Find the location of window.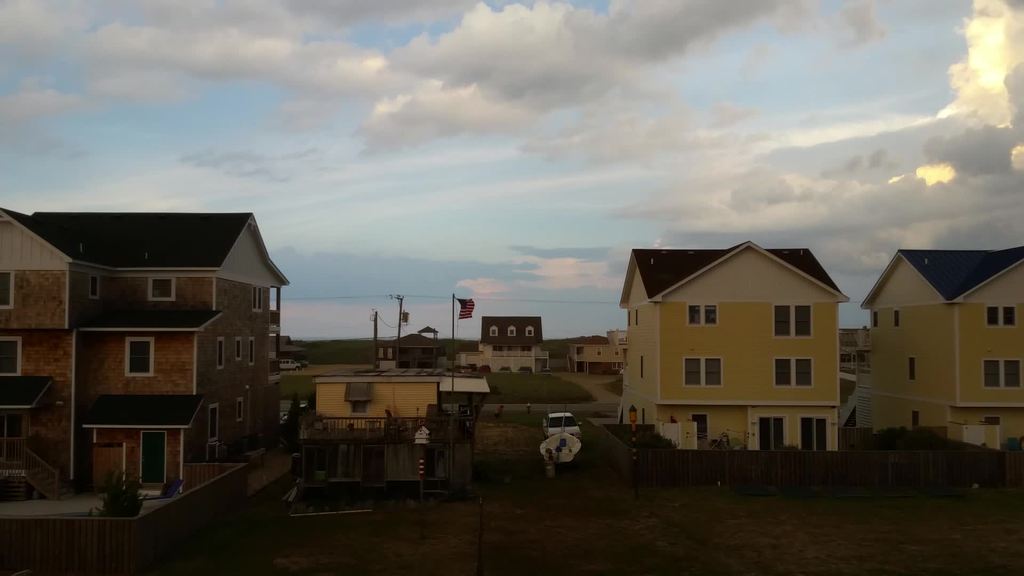
Location: detection(913, 364, 917, 380).
